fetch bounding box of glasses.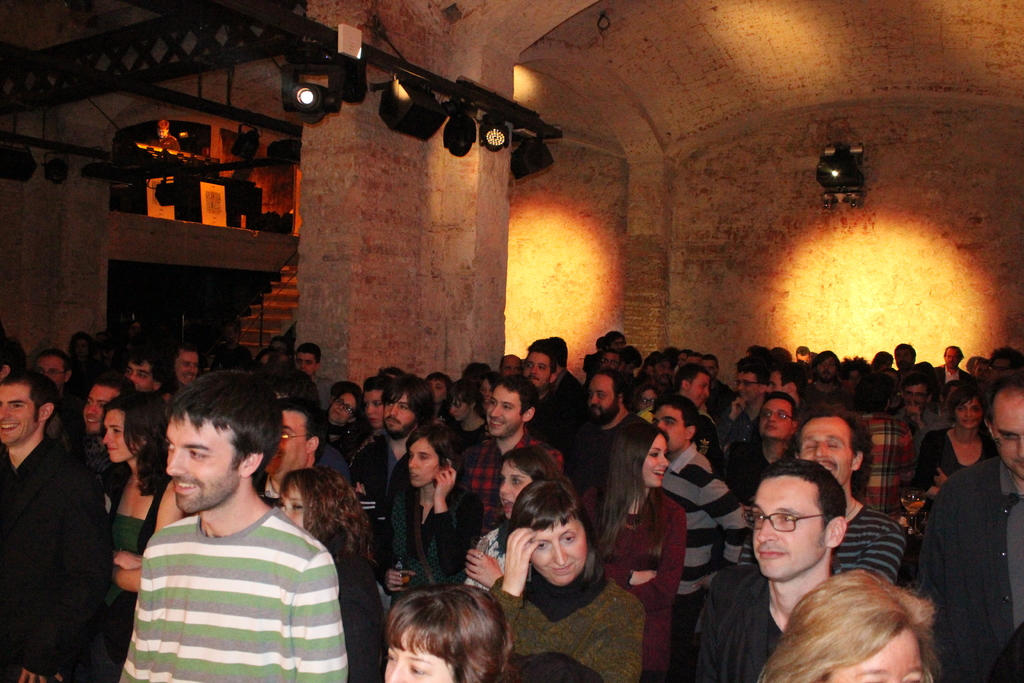
Bbox: (left=986, top=421, right=1023, bottom=453).
